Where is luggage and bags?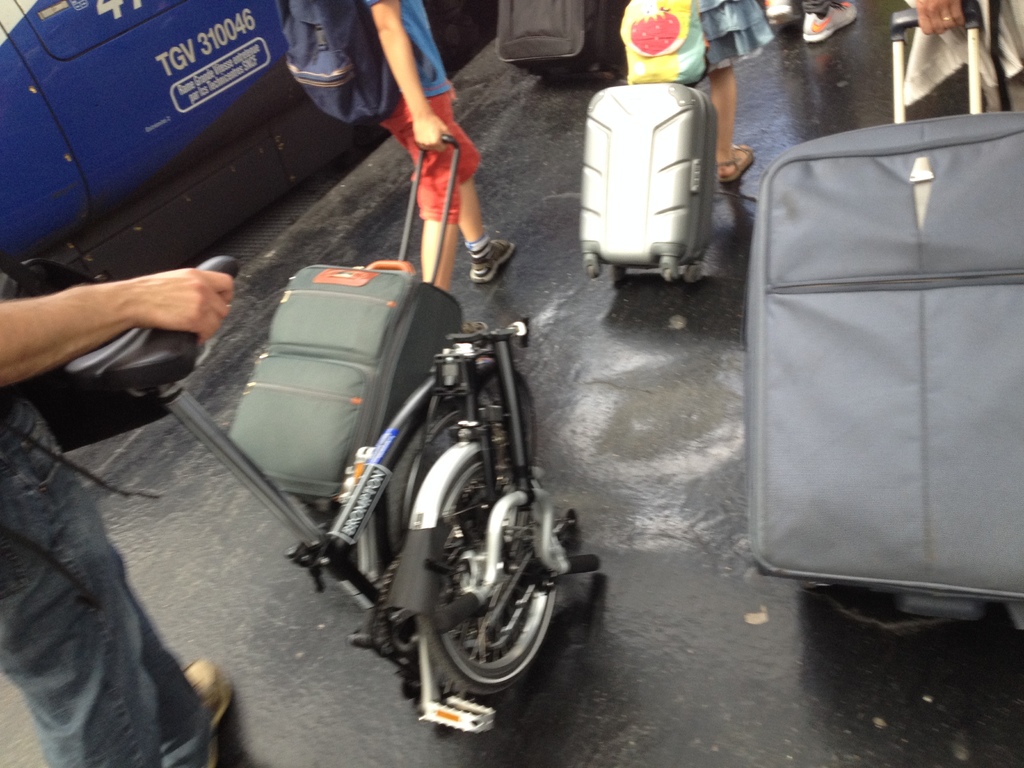
(x1=624, y1=0, x2=703, y2=94).
